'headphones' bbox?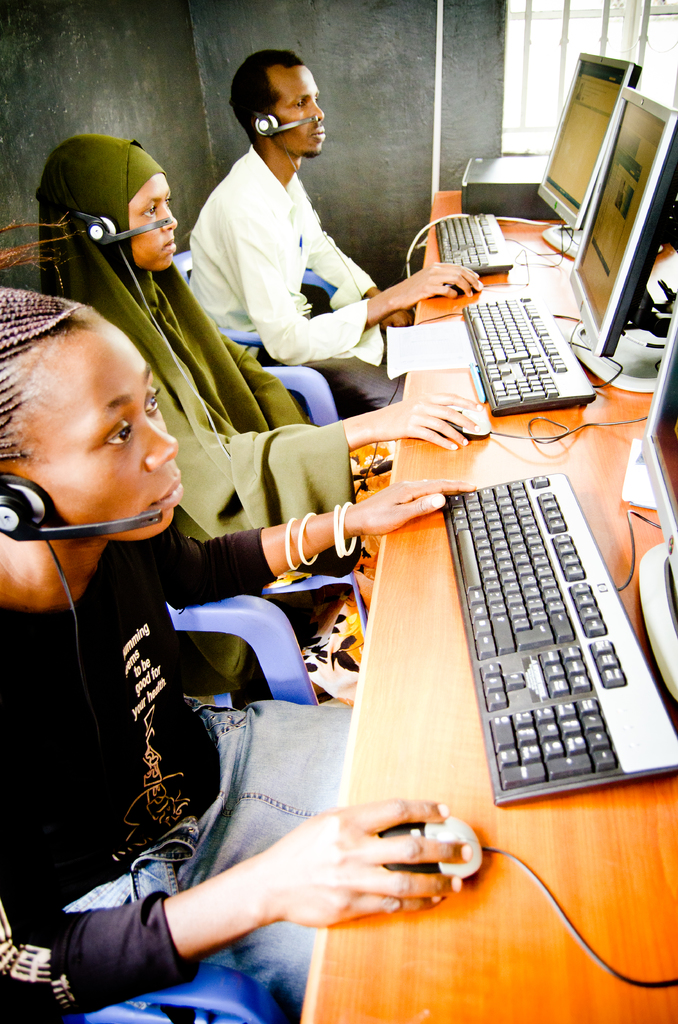
(35,186,230,457)
